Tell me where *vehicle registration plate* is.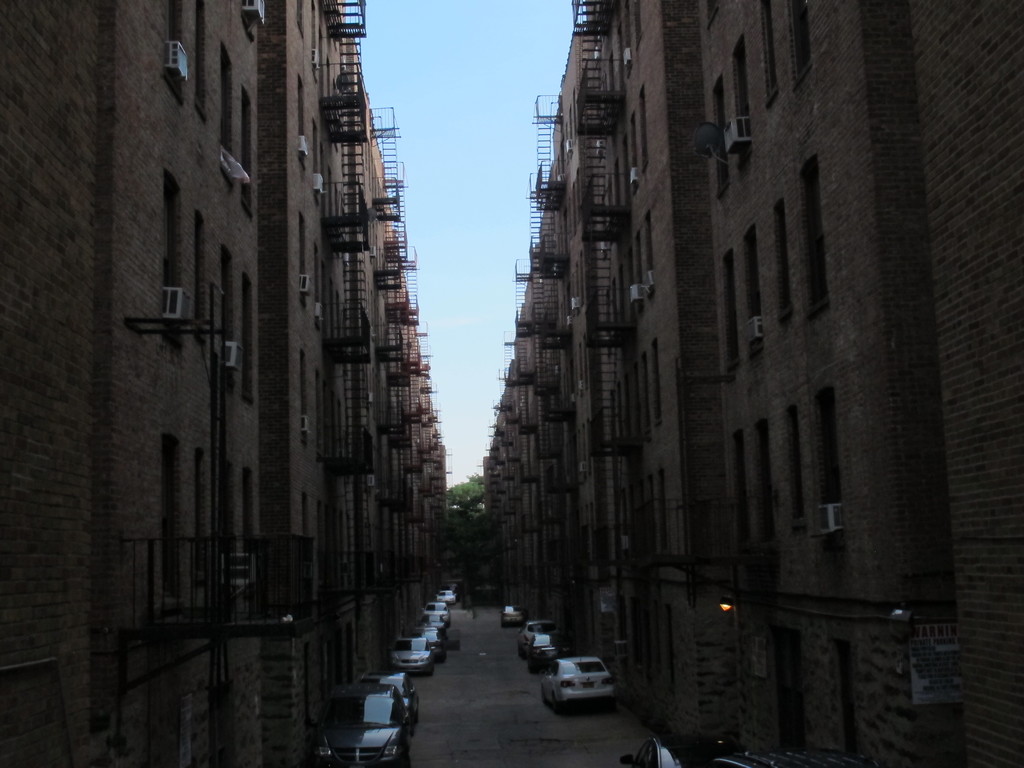
*vehicle registration plate* is at (580, 681, 593, 687).
